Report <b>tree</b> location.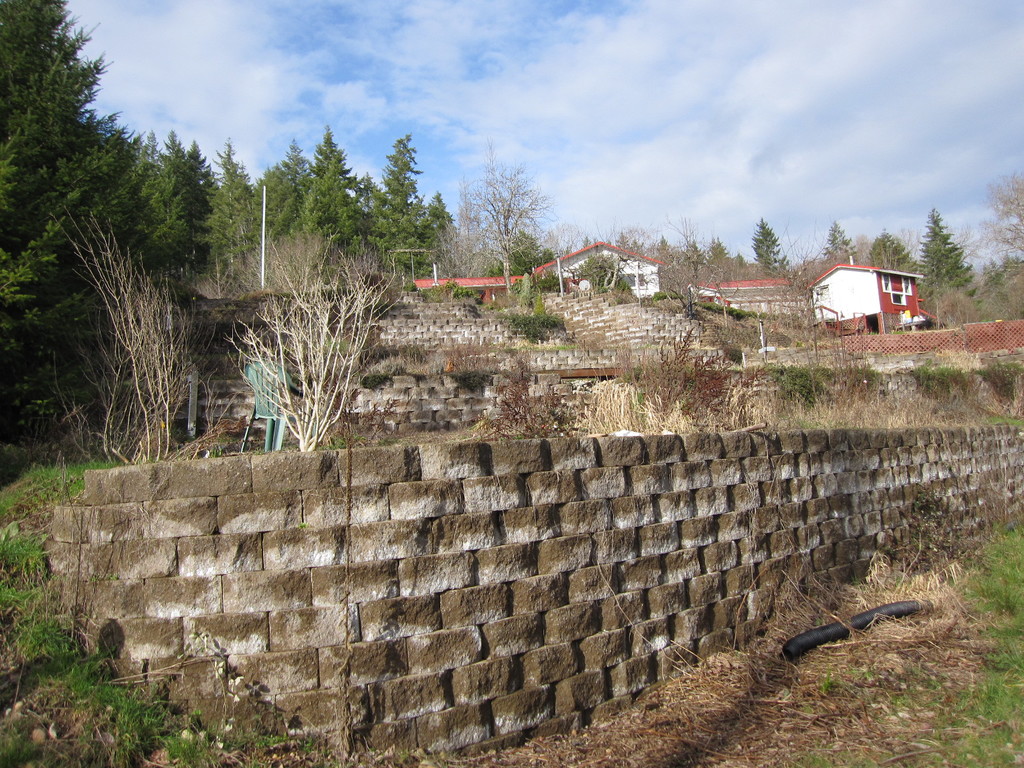
Report: 297,112,371,236.
